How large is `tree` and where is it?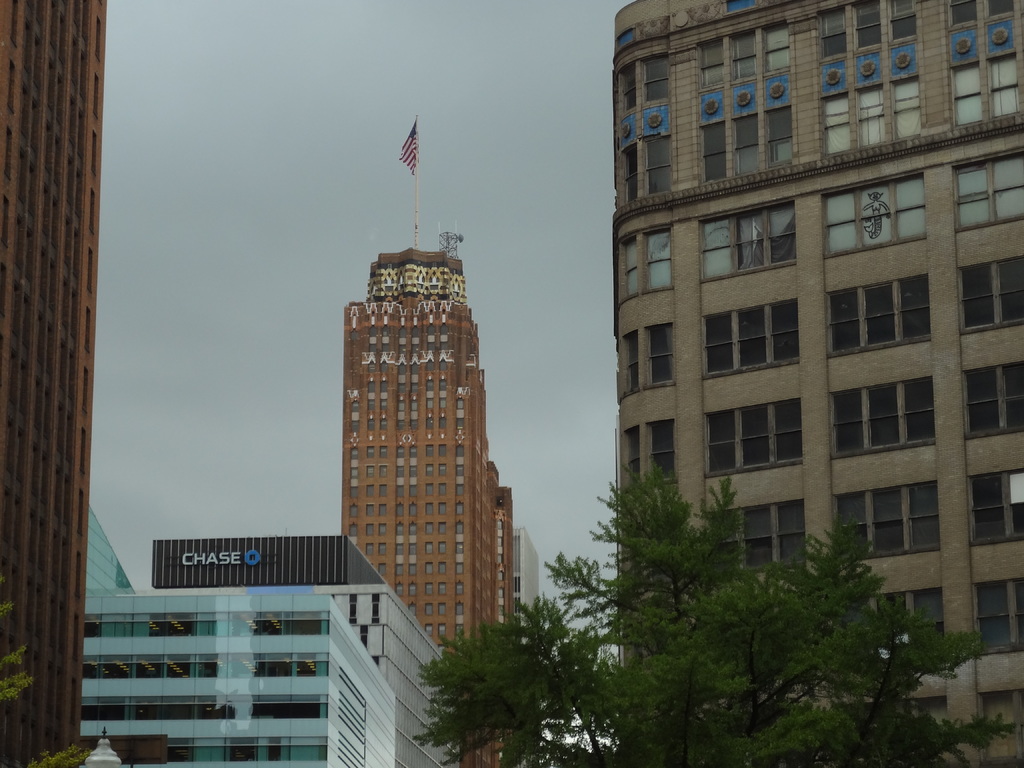
Bounding box: rect(401, 456, 1009, 767).
